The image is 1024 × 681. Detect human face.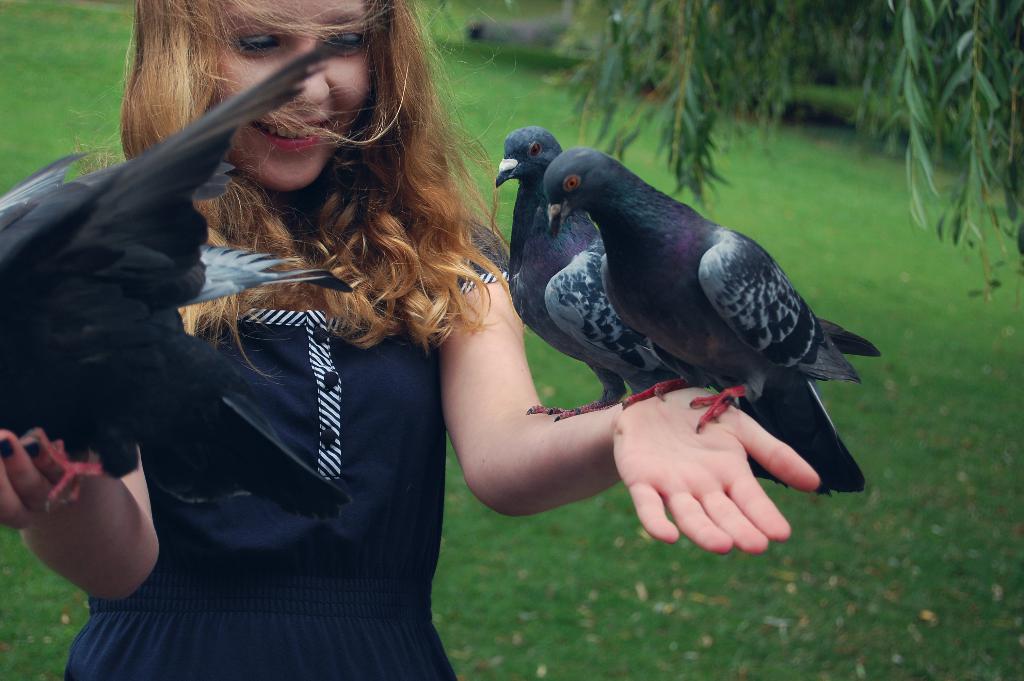
Detection: <region>220, 0, 368, 181</region>.
